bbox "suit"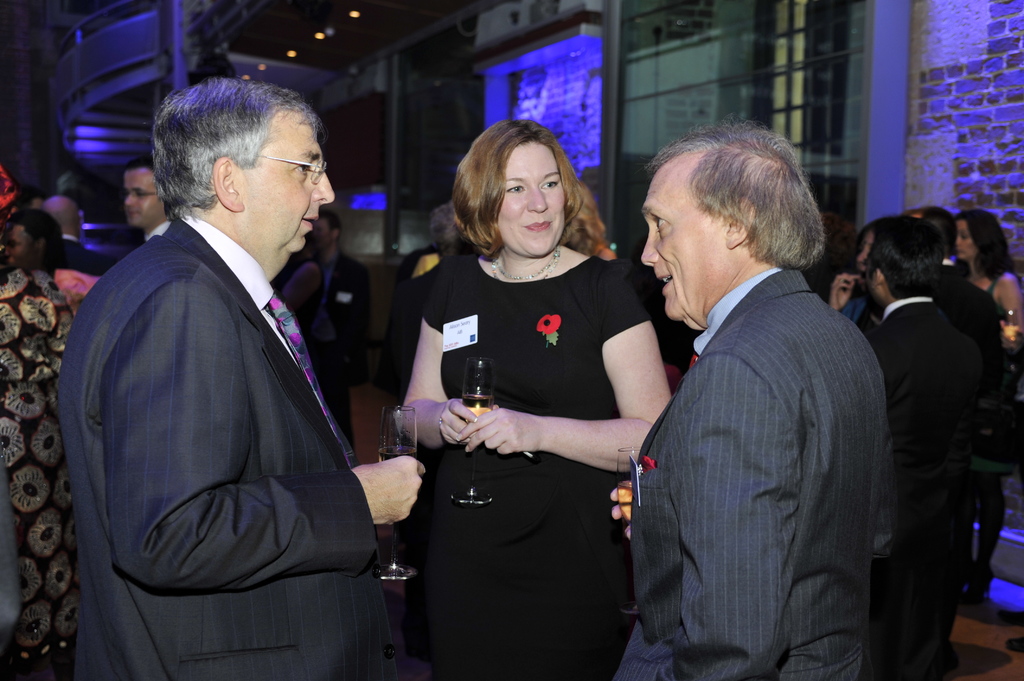
65,228,116,278
